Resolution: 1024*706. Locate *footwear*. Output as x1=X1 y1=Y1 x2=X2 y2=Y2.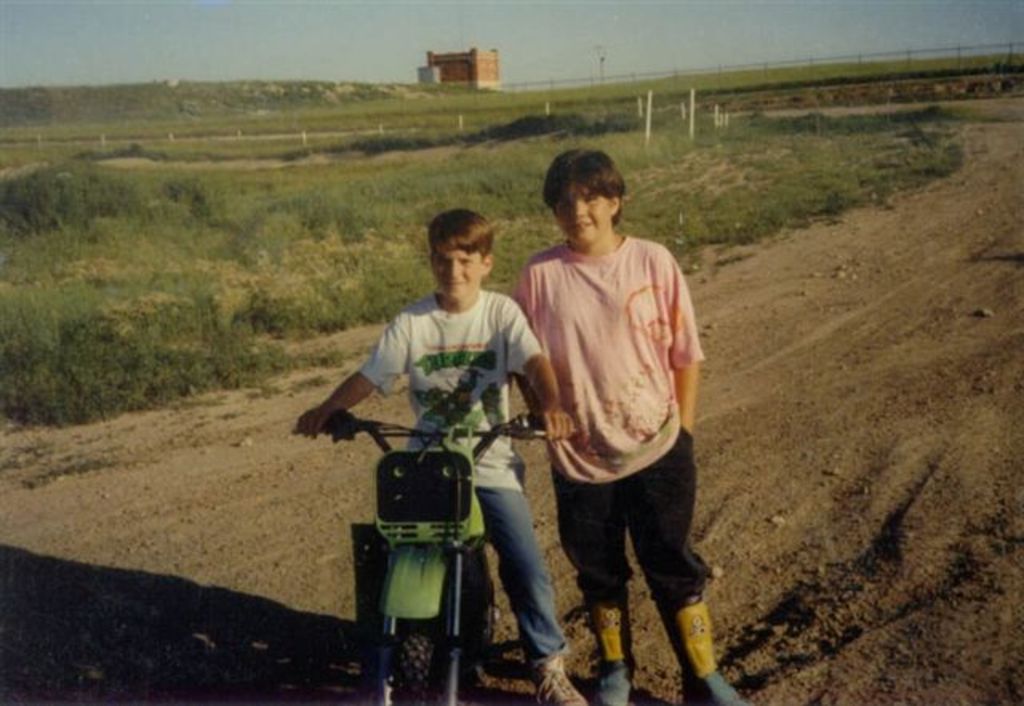
x1=595 y1=660 x2=637 y2=704.
